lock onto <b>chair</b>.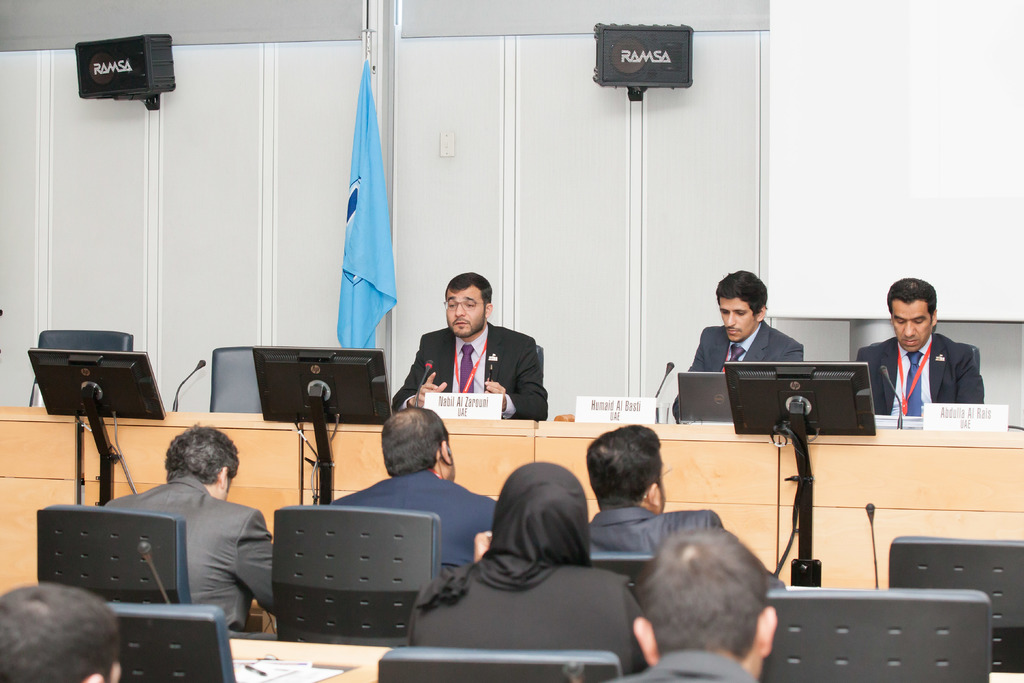
Locked: {"x1": 588, "y1": 551, "x2": 655, "y2": 597}.
